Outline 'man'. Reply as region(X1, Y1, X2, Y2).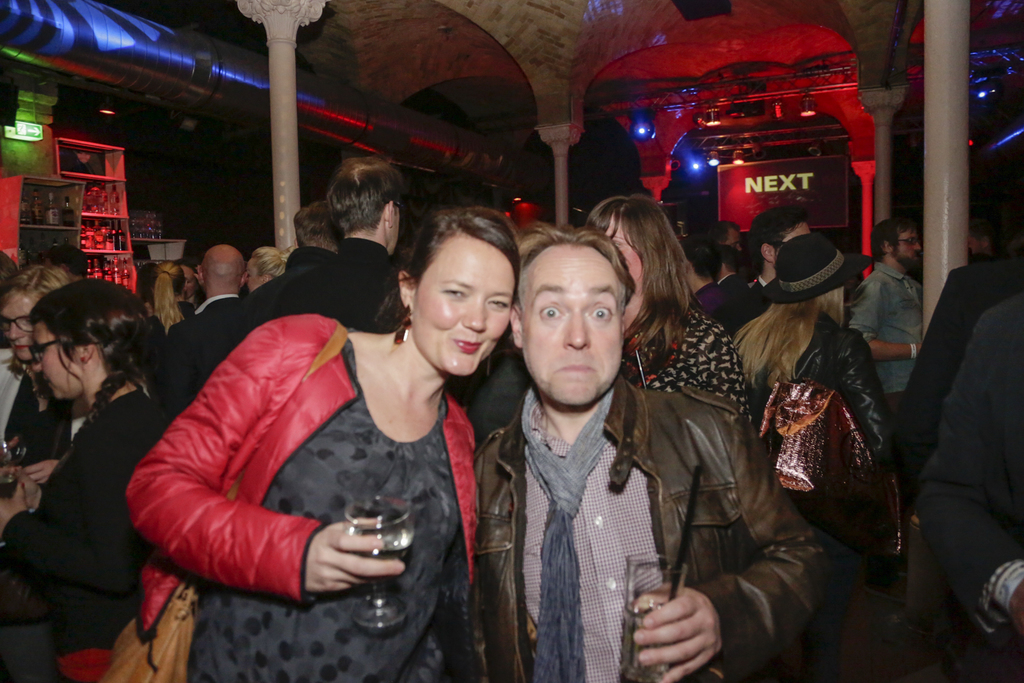
region(732, 196, 817, 310).
